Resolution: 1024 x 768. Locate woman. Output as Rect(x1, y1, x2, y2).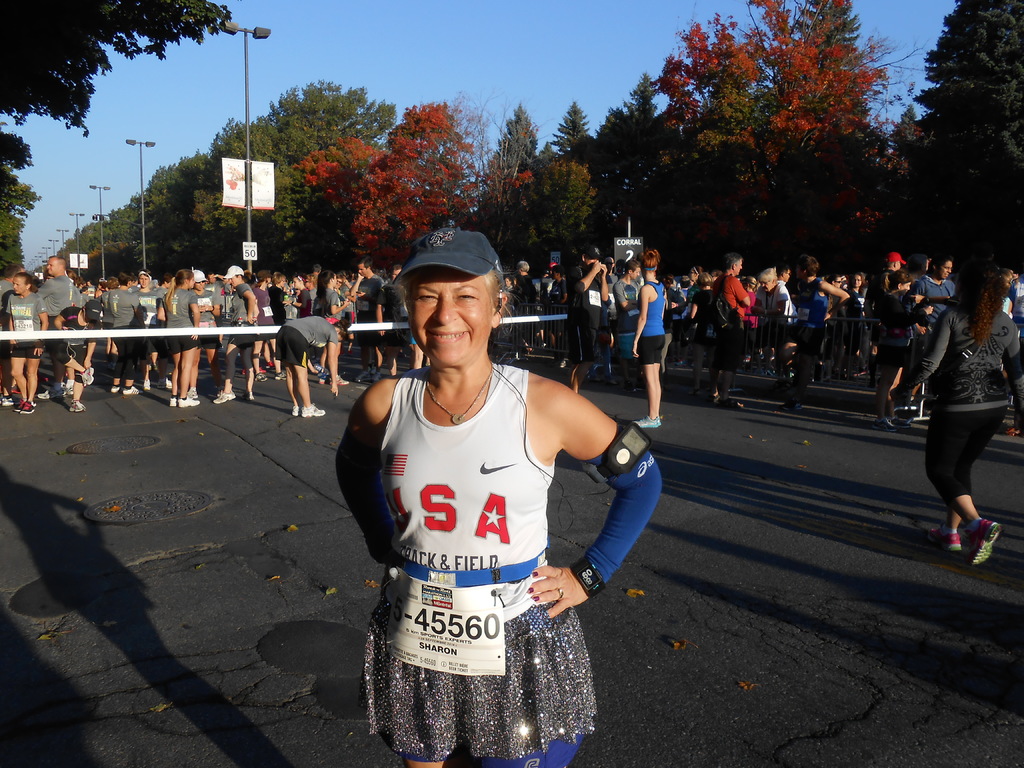
Rect(1, 271, 49, 418).
